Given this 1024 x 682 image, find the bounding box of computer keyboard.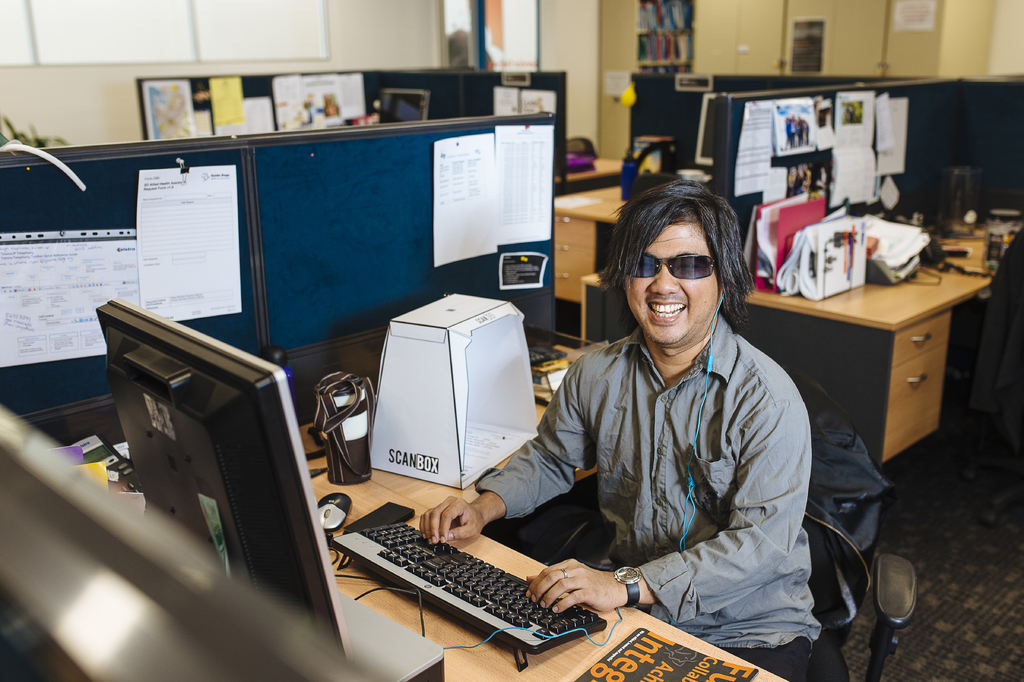
(left=328, top=523, right=606, bottom=673).
